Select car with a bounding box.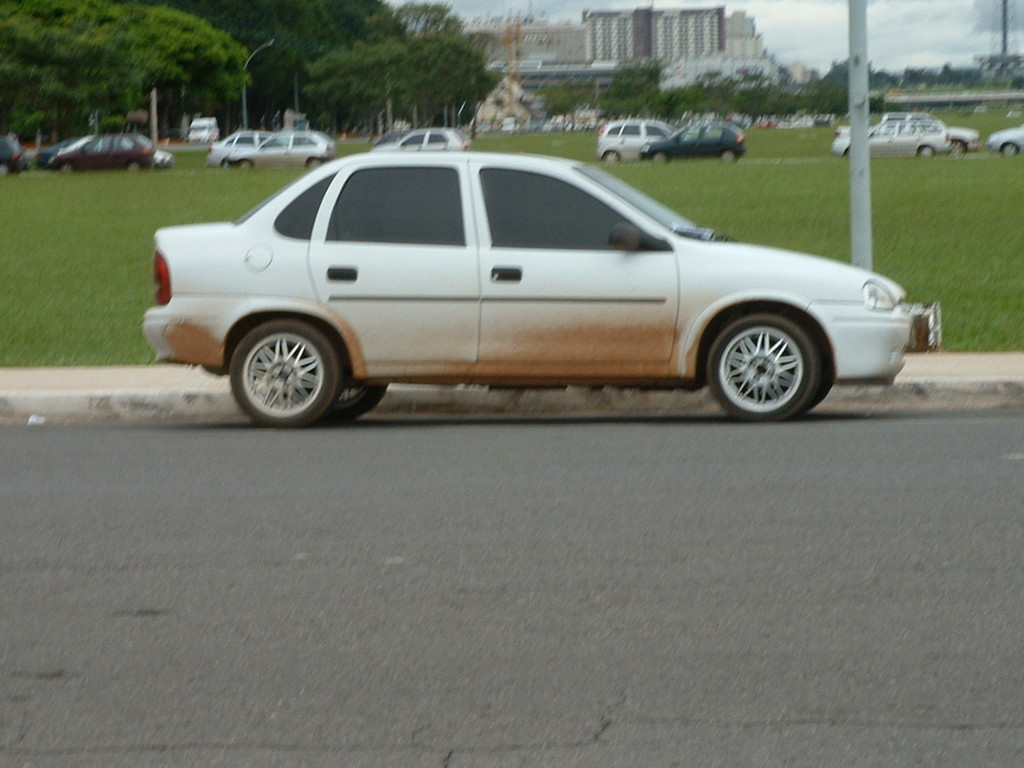
{"x1": 595, "y1": 118, "x2": 669, "y2": 162}.
